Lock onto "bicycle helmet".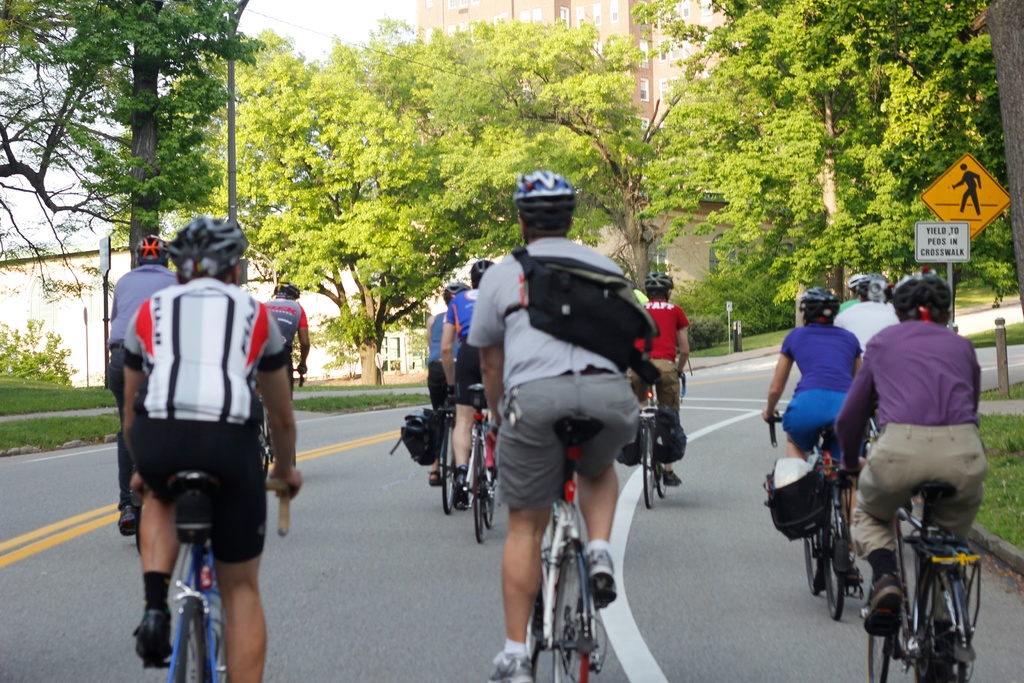
Locked: box=[173, 206, 254, 276].
